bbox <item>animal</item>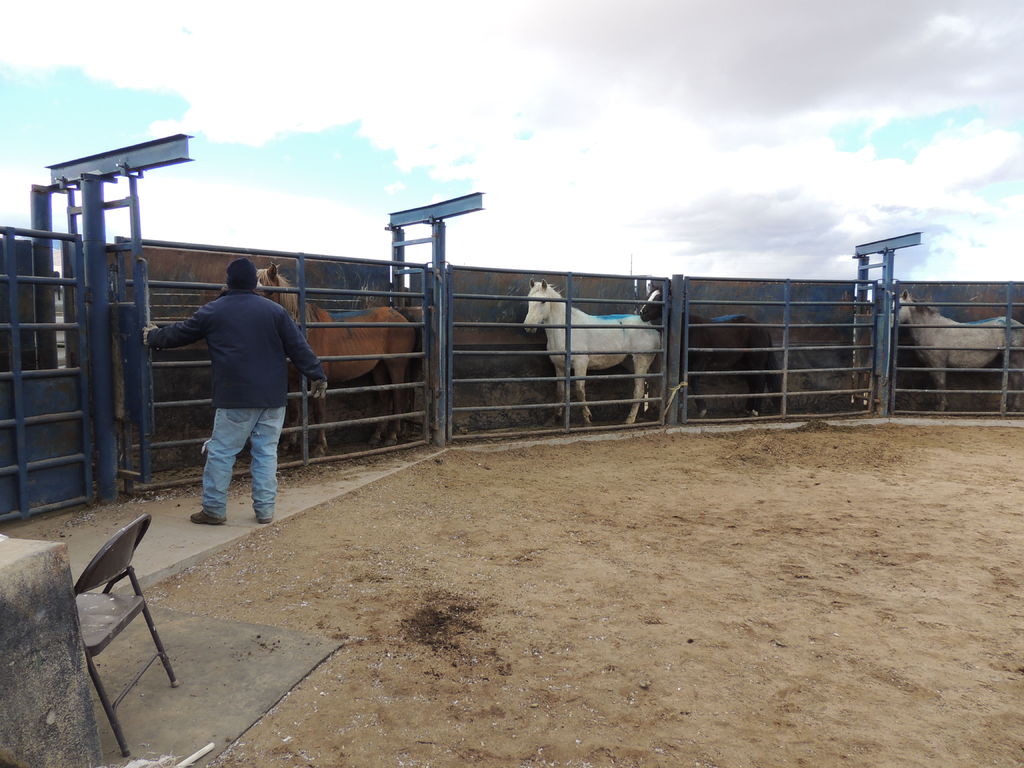
BBox(888, 287, 1023, 421)
